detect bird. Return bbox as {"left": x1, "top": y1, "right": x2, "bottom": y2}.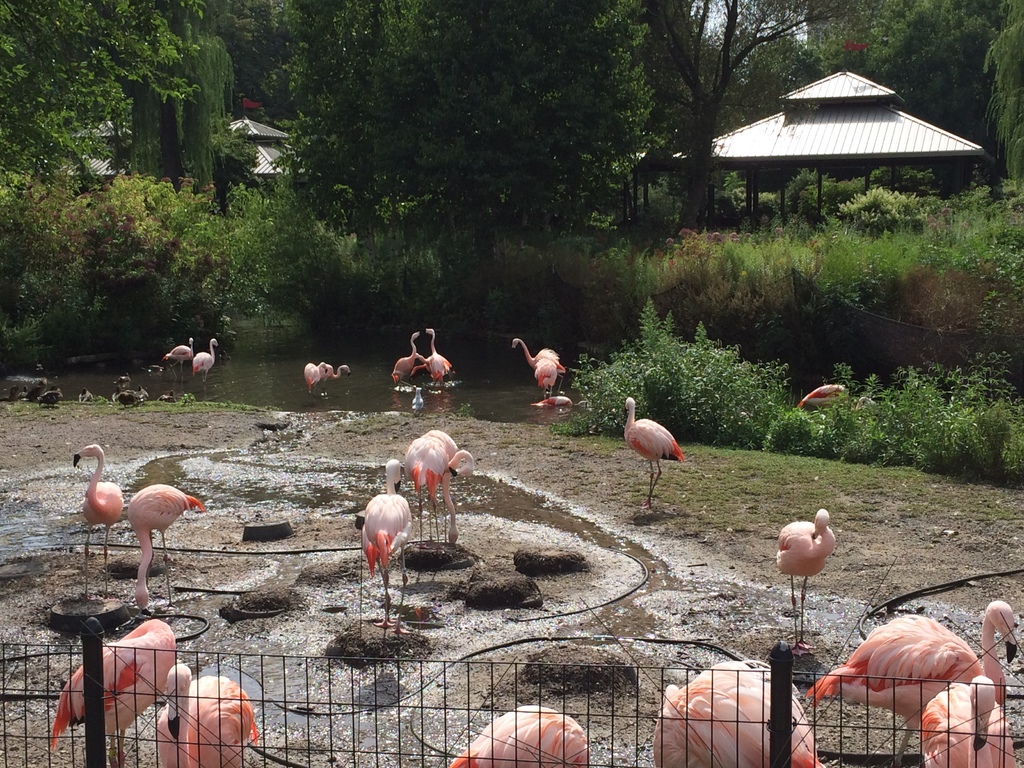
{"left": 920, "top": 675, "right": 1020, "bottom": 767}.
